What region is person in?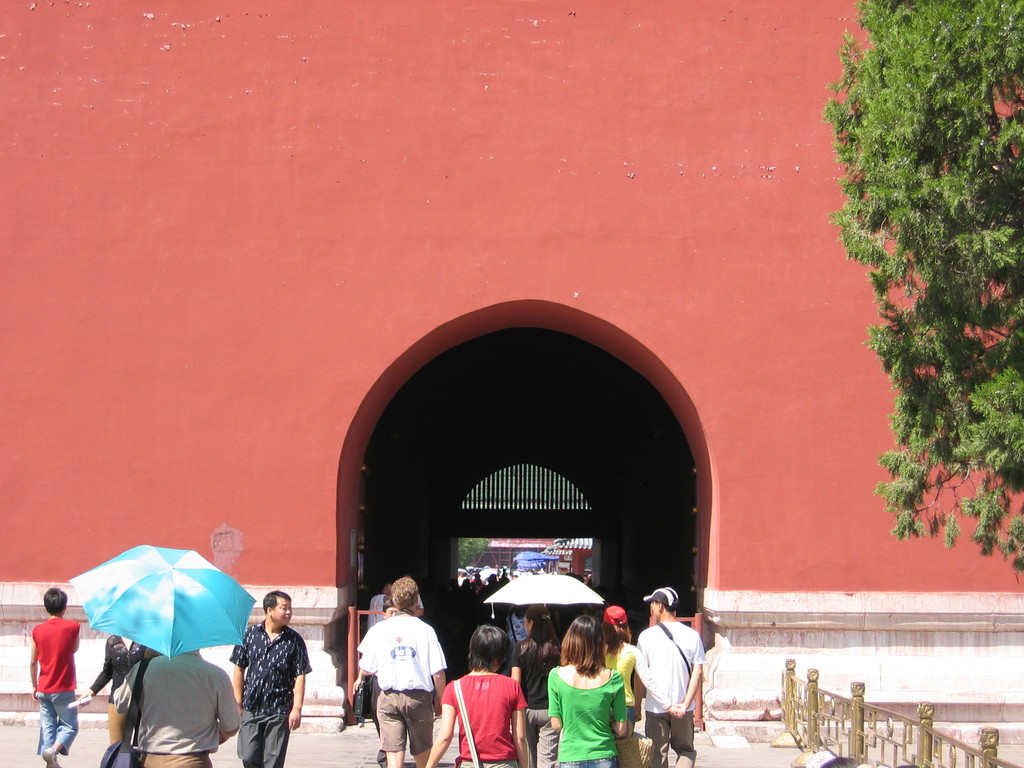
select_region(599, 603, 644, 732).
